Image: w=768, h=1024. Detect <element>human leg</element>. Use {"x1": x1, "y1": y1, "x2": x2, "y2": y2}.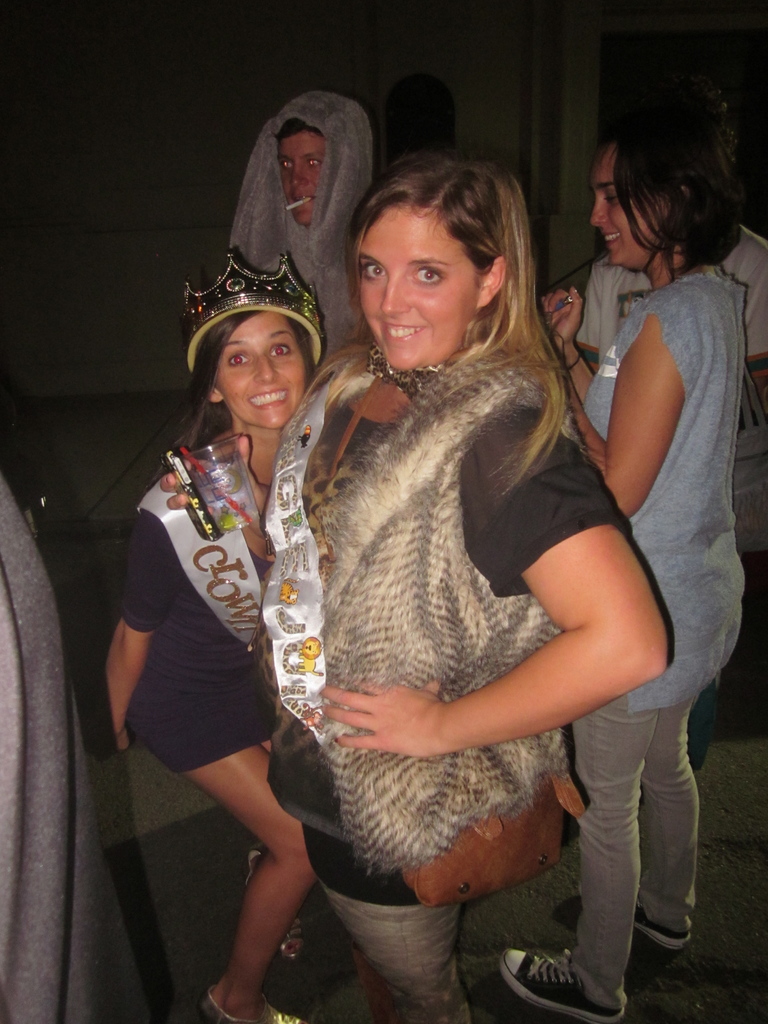
{"x1": 126, "y1": 679, "x2": 319, "y2": 1020}.
